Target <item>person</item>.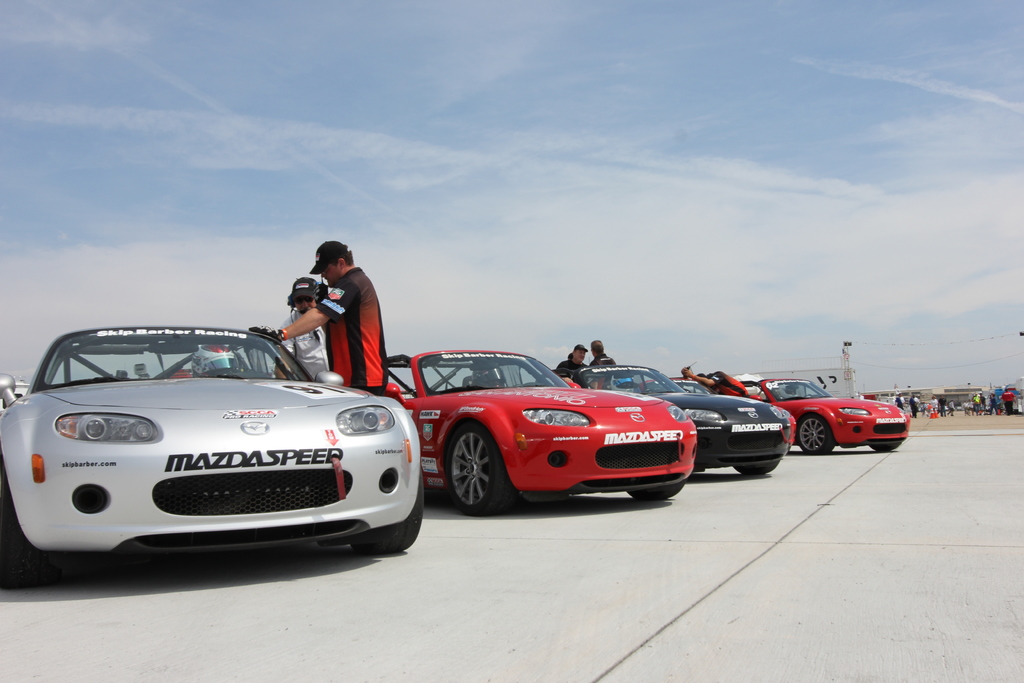
Target region: [left=283, top=274, right=330, bottom=384].
